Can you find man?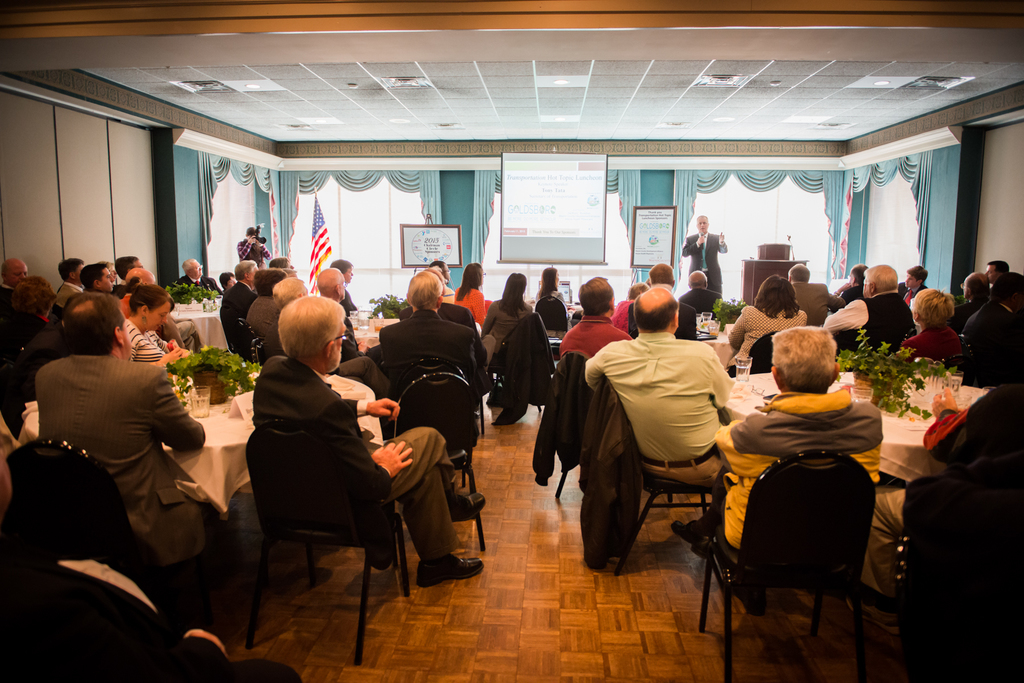
Yes, bounding box: [559, 277, 627, 369].
